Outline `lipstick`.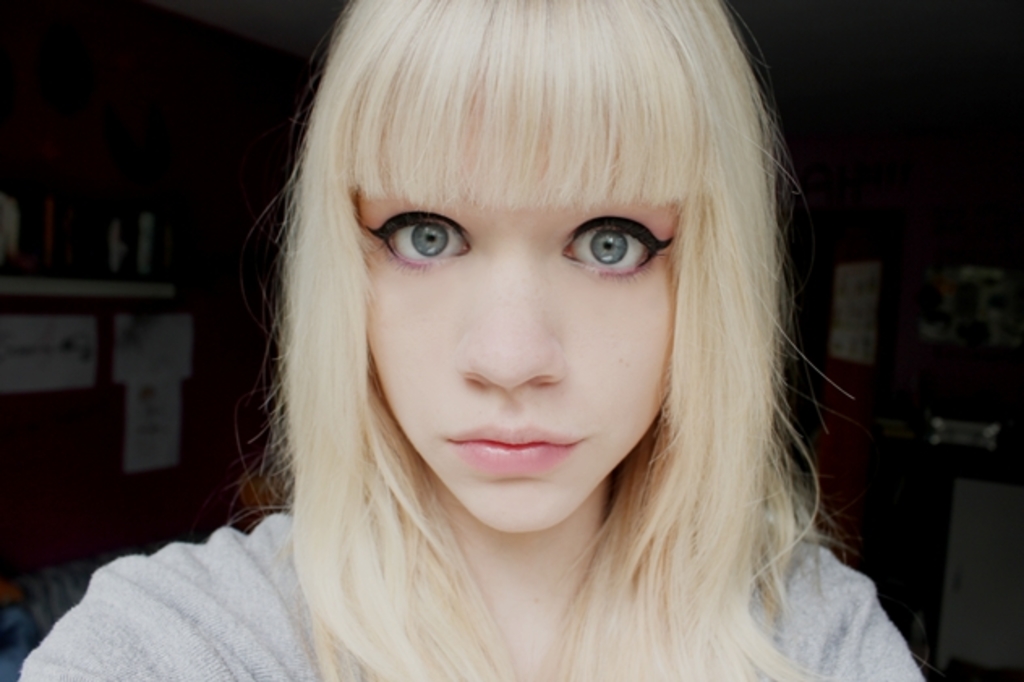
Outline: <region>449, 423, 572, 476</region>.
